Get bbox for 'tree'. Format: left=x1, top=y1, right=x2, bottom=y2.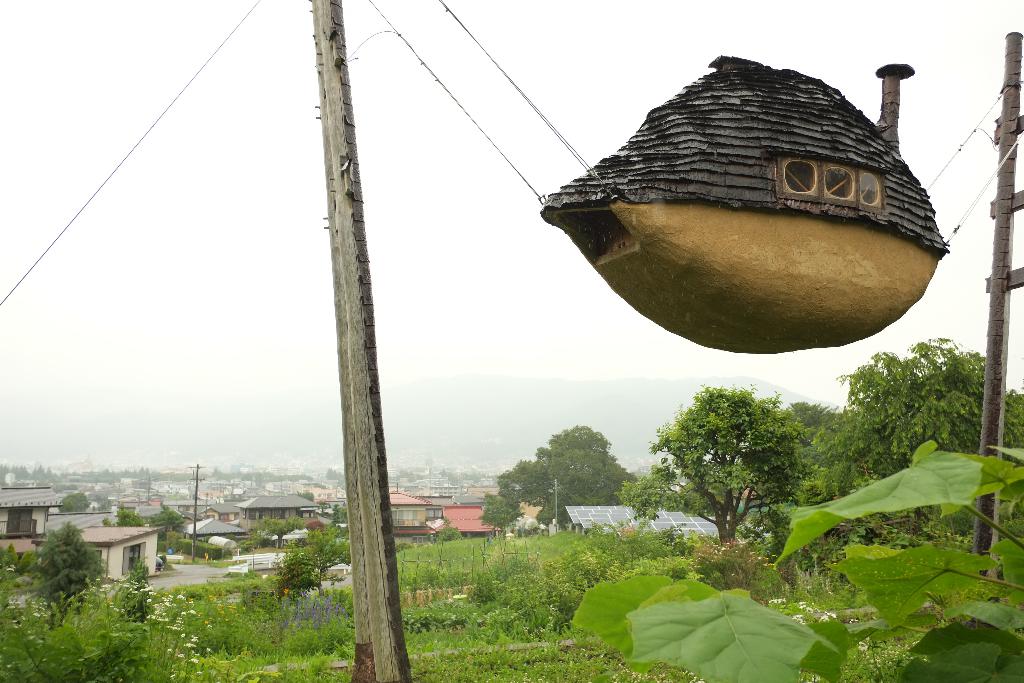
left=762, top=393, right=849, bottom=506.
